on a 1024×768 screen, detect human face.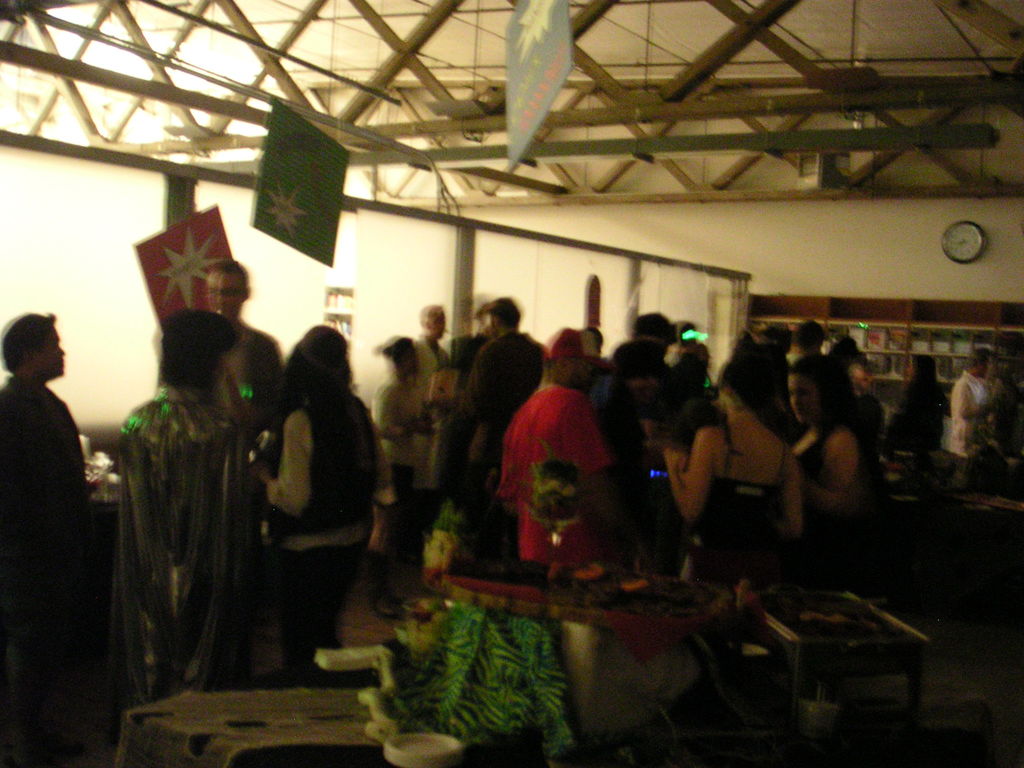
bbox=[787, 377, 819, 428].
